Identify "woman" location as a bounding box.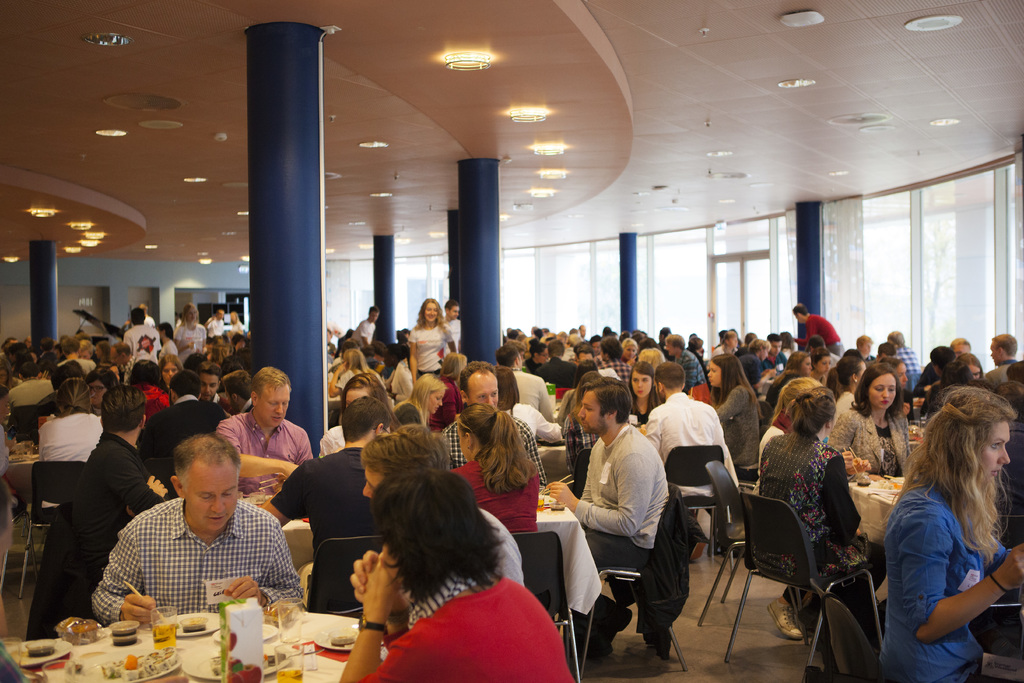
Rect(92, 340, 114, 367).
